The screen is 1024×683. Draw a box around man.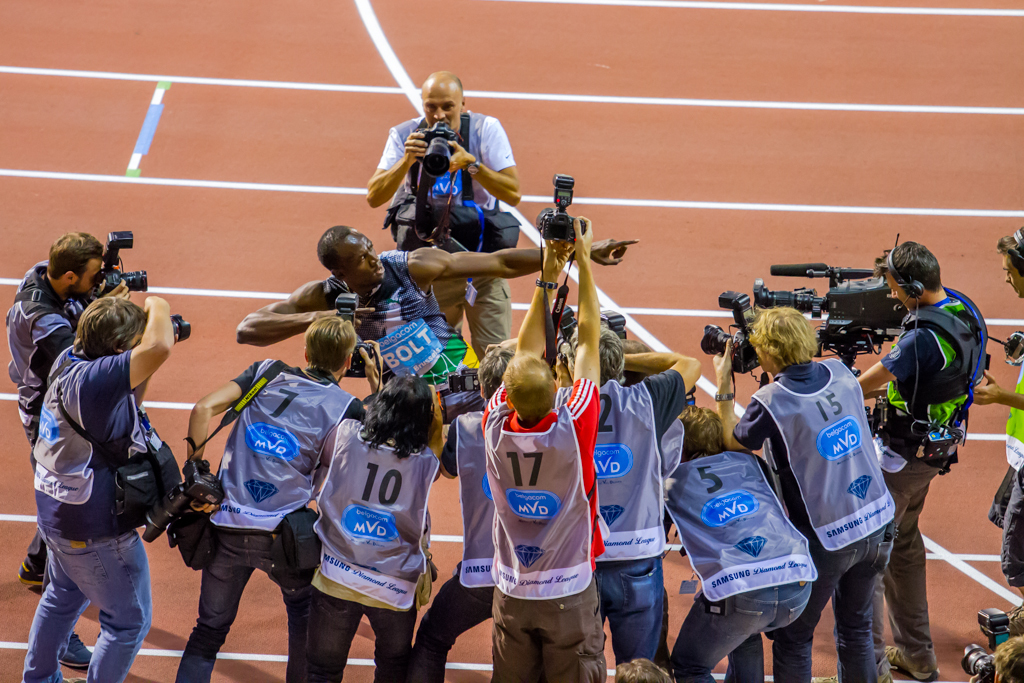
<box>702,300,890,682</box>.
